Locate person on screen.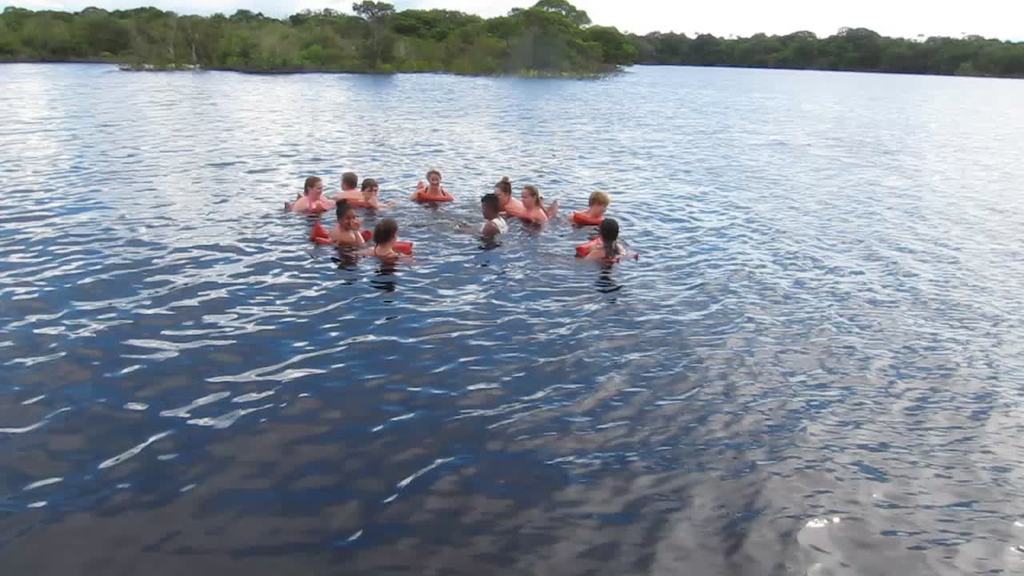
On screen at 514,186,551,226.
